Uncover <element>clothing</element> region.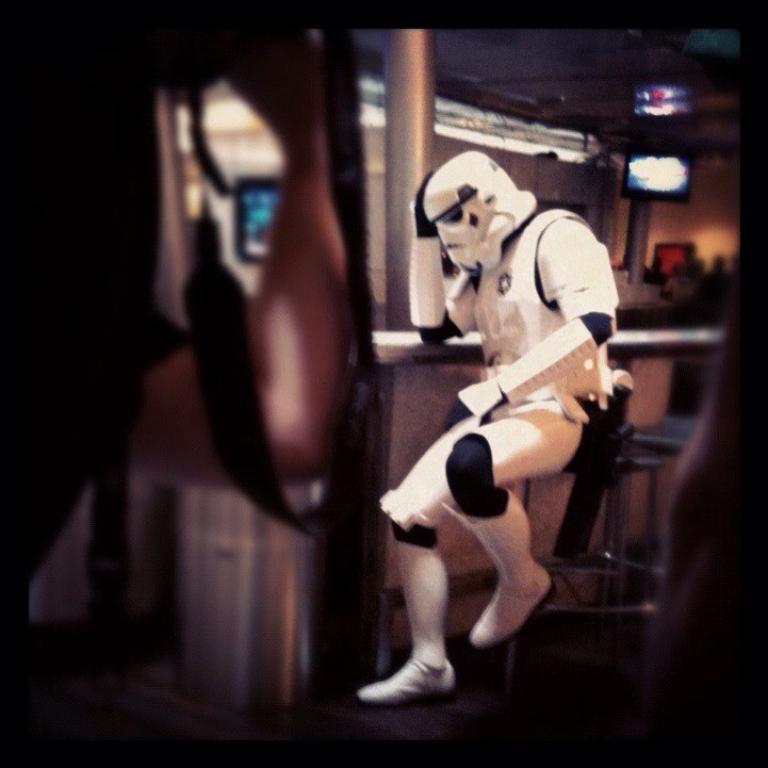
Uncovered: pyautogui.locateOnScreen(457, 491, 558, 595).
